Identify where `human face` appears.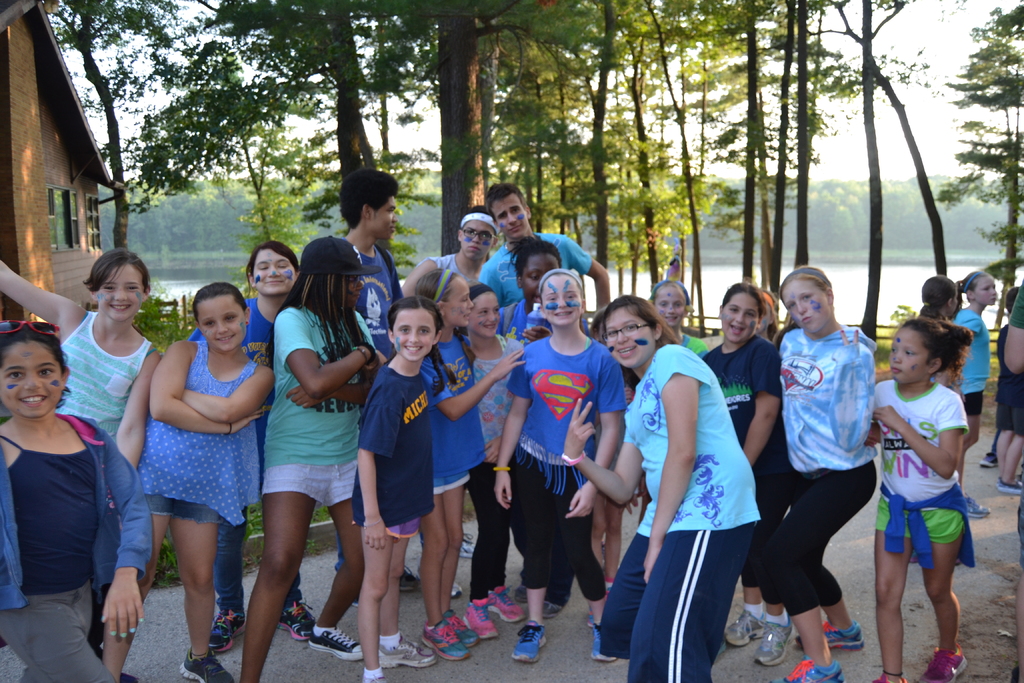
Appears at (x1=474, y1=293, x2=497, y2=338).
